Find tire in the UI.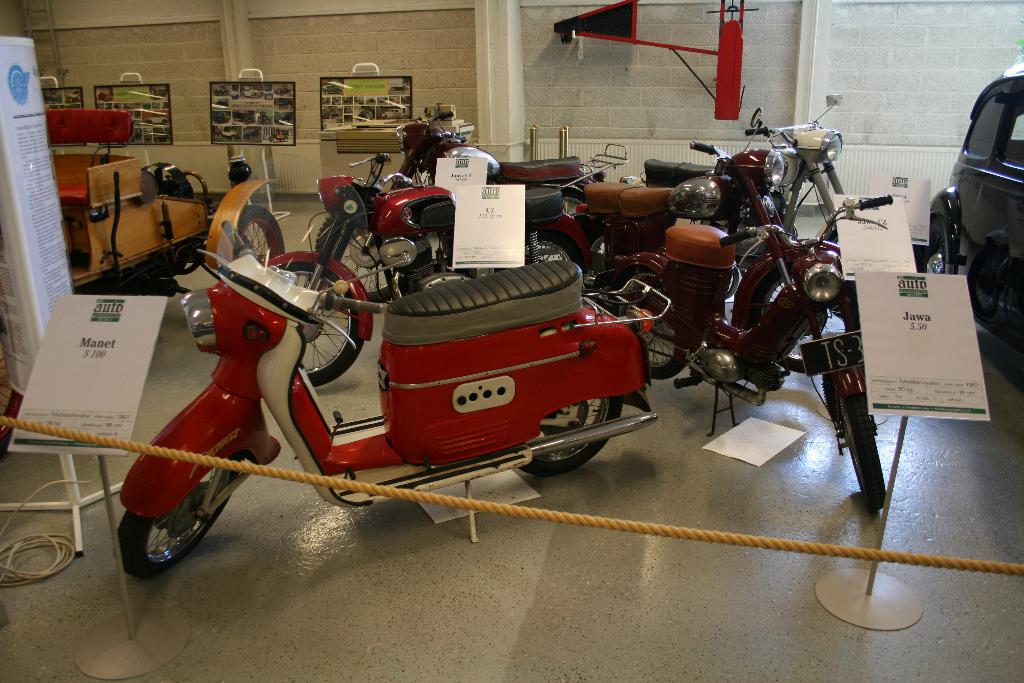
UI element at detection(745, 262, 862, 376).
